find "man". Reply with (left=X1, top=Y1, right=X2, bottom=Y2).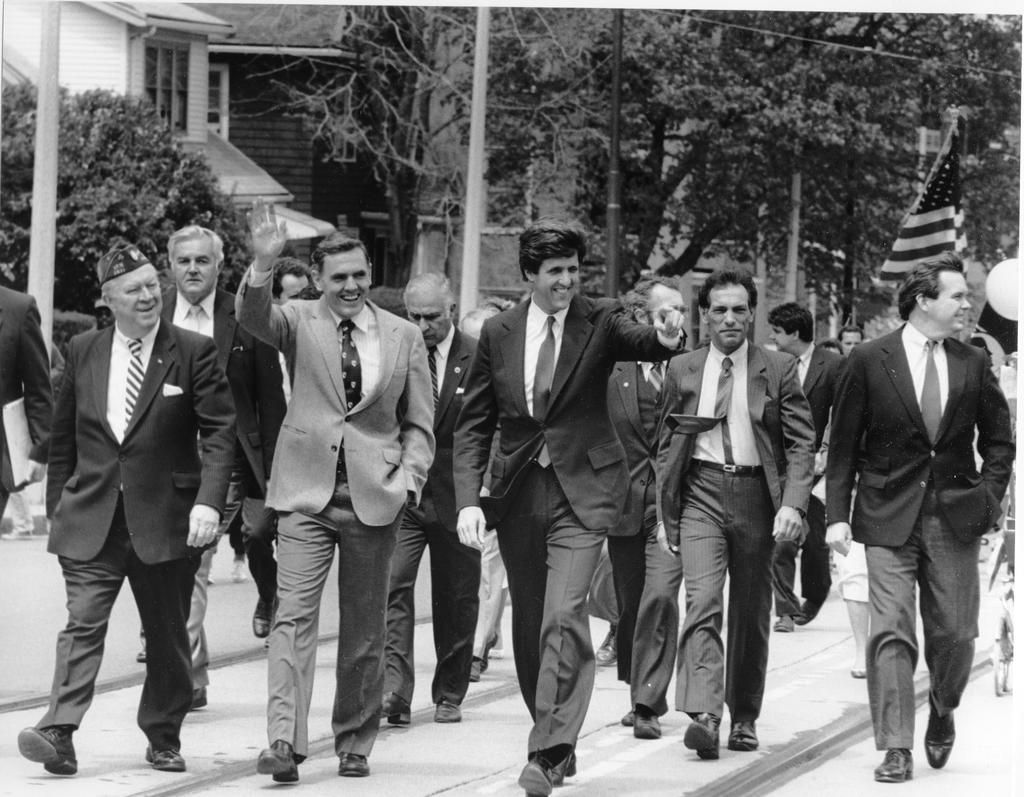
(left=583, top=276, right=708, bottom=741).
